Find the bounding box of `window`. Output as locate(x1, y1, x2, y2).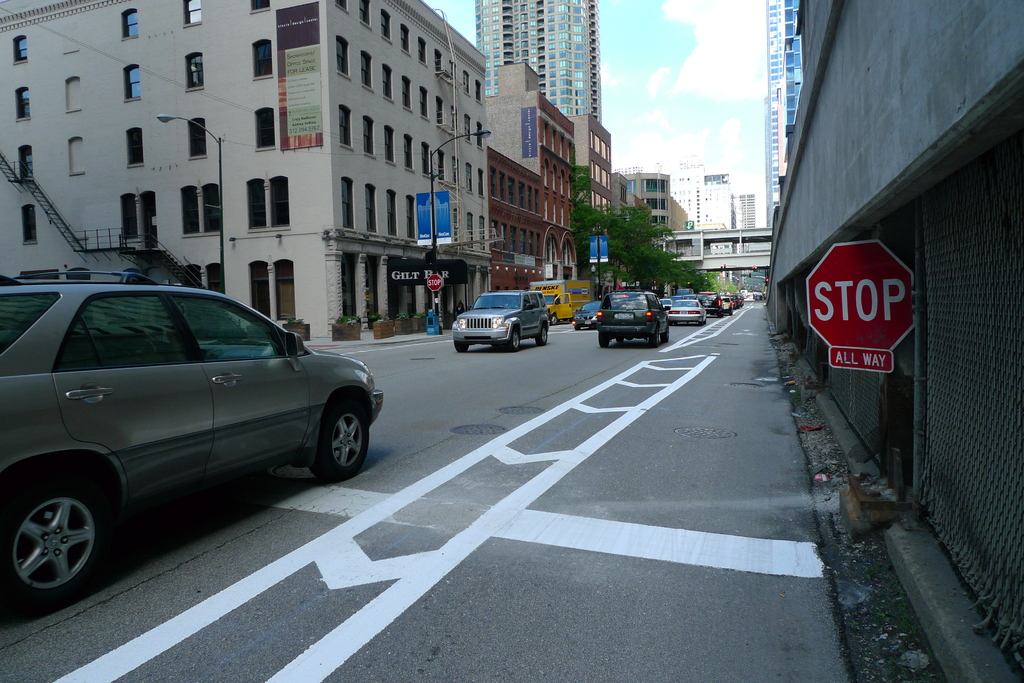
locate(56, 297, 198, 366).
